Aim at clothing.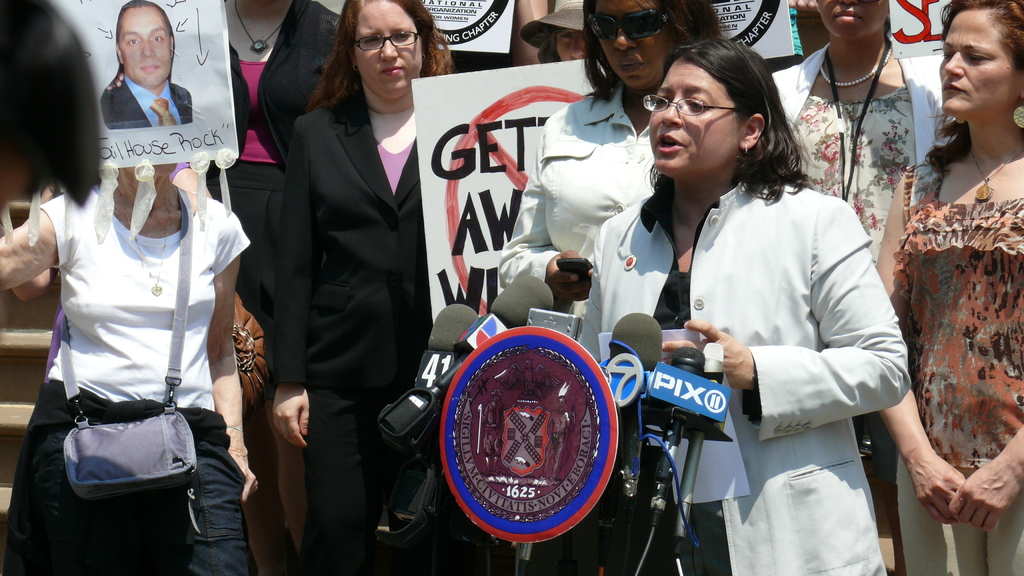
Aimed at [x1=577, y1=164, x2=911, y2=575].
